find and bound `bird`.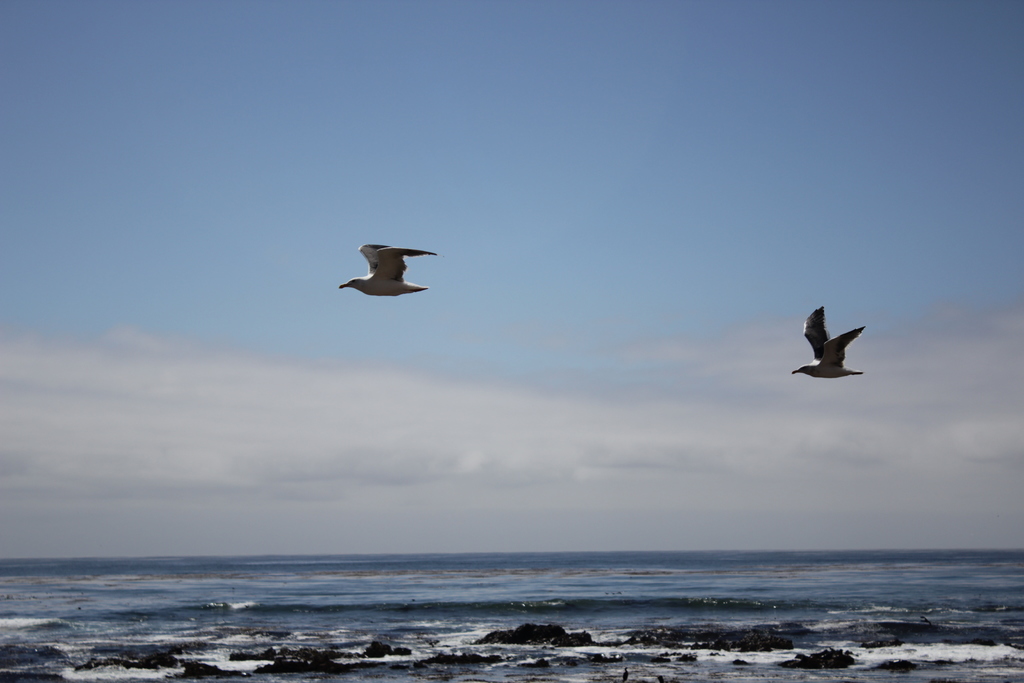
Bound: crop(792, 298, 870, 381).
